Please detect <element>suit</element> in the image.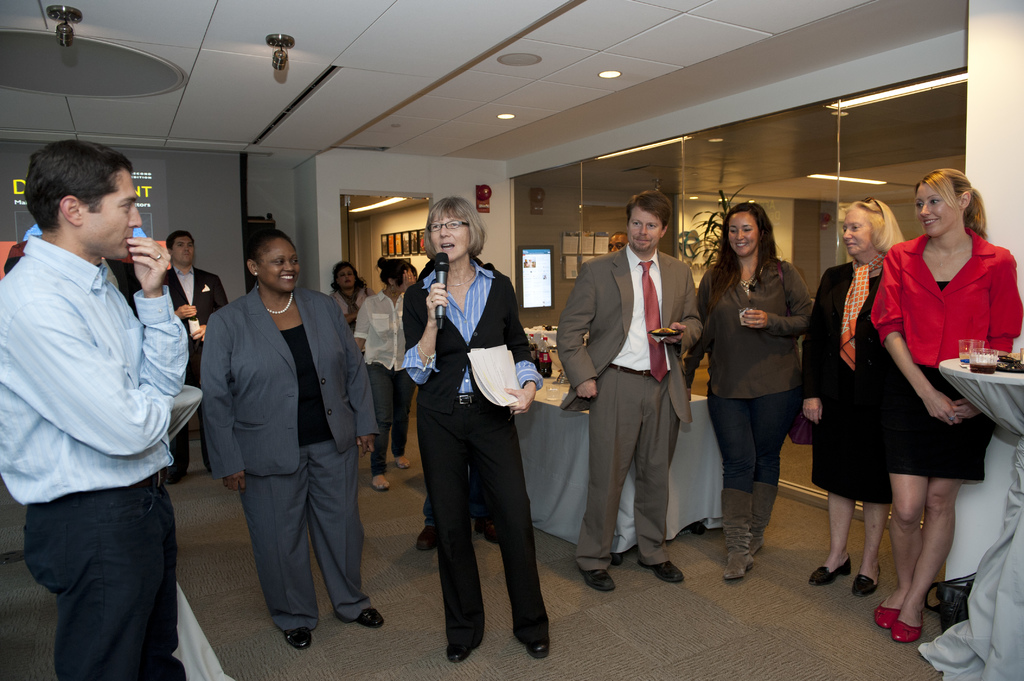
406/261/550/655.
